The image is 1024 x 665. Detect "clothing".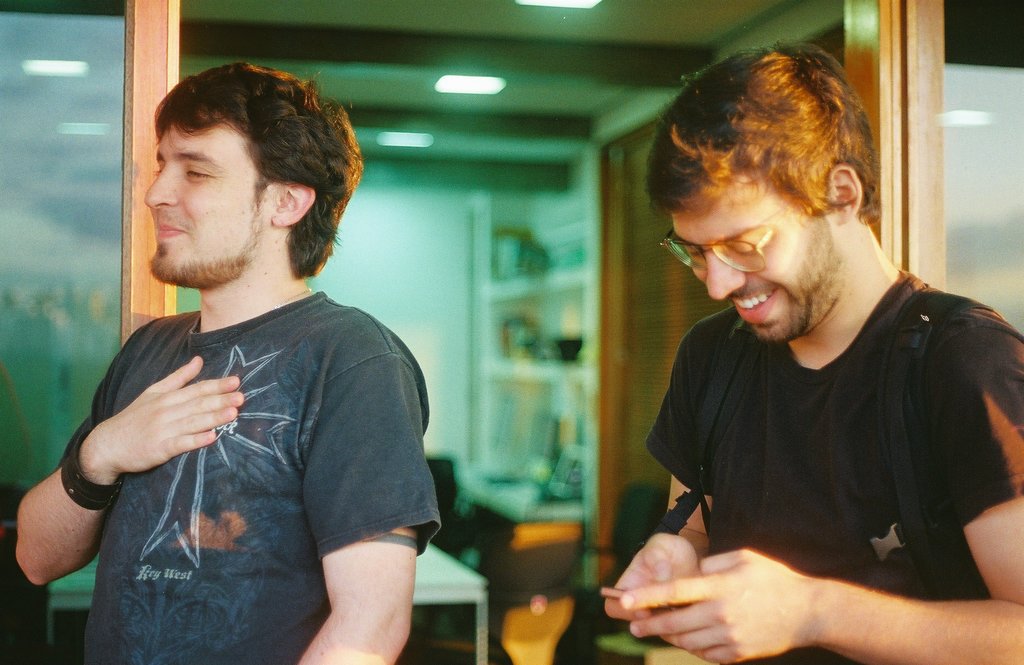
Detection: pyautogui.locateOnScreen(49, 288, 442, 662).
